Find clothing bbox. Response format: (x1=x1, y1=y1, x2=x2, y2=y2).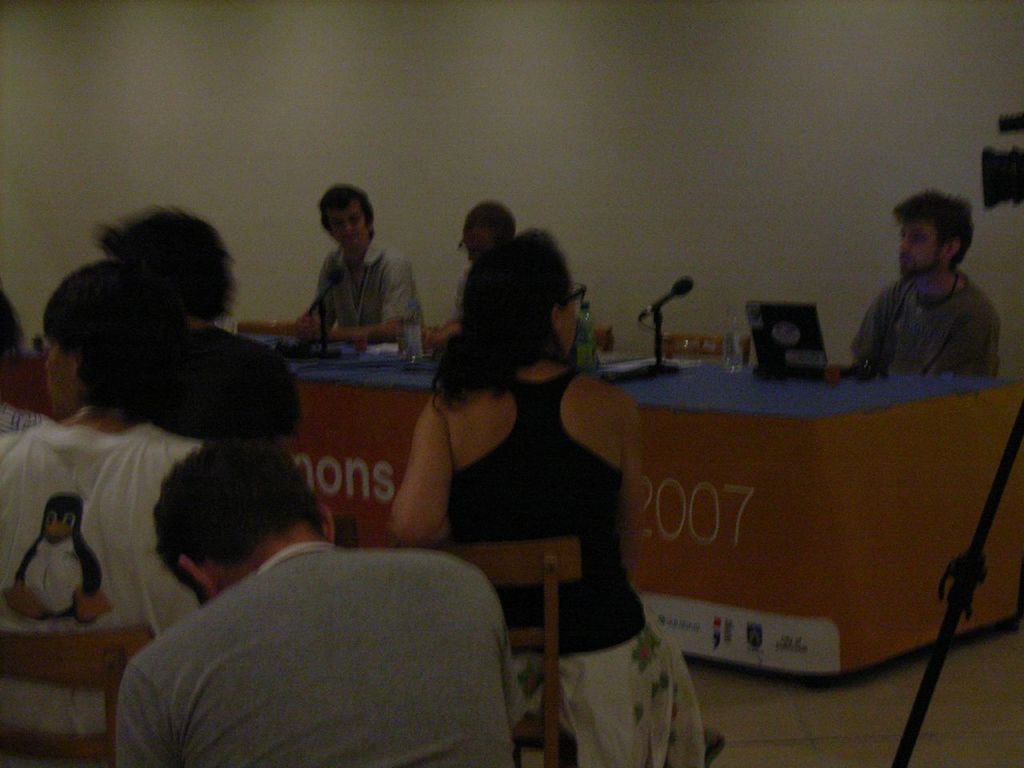
(x1=451, y1=358, x2=707, y2=767).
